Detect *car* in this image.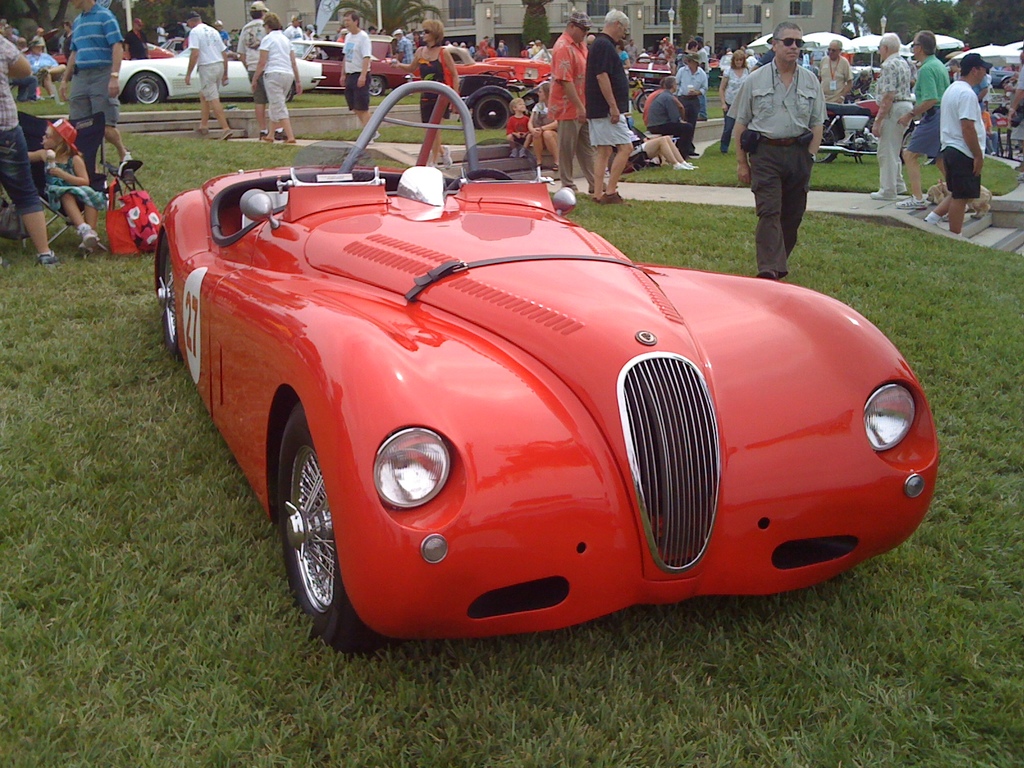
Detection: x1=285, y1=39, x2=409, y2=109.
